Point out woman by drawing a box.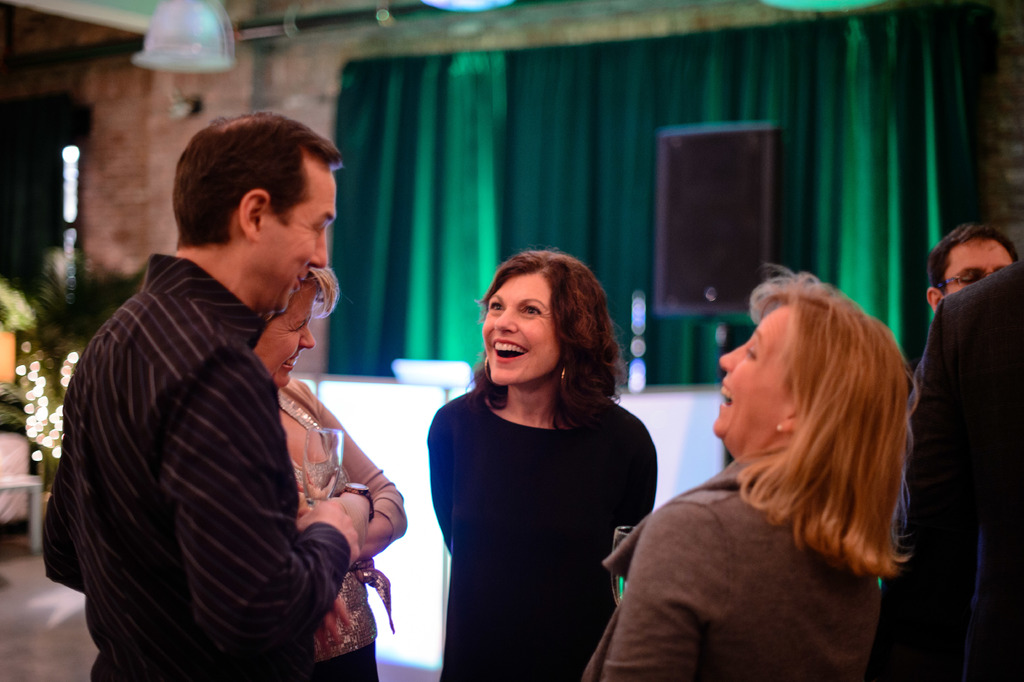
box=[254, 268, 409, 681].
